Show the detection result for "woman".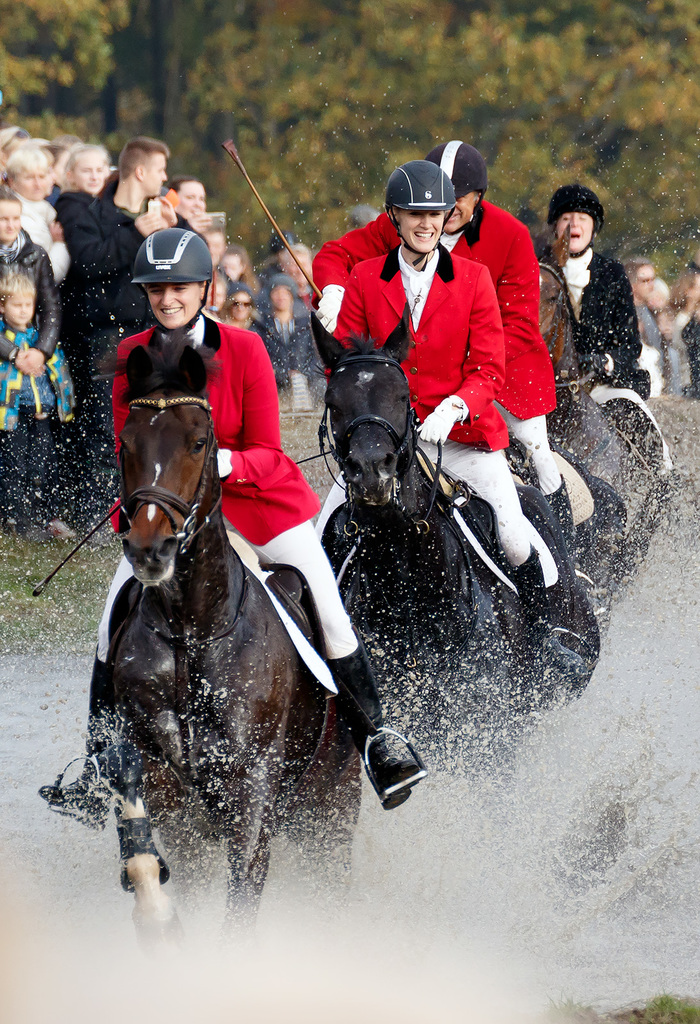
locate(537, 186, 667, 477).
